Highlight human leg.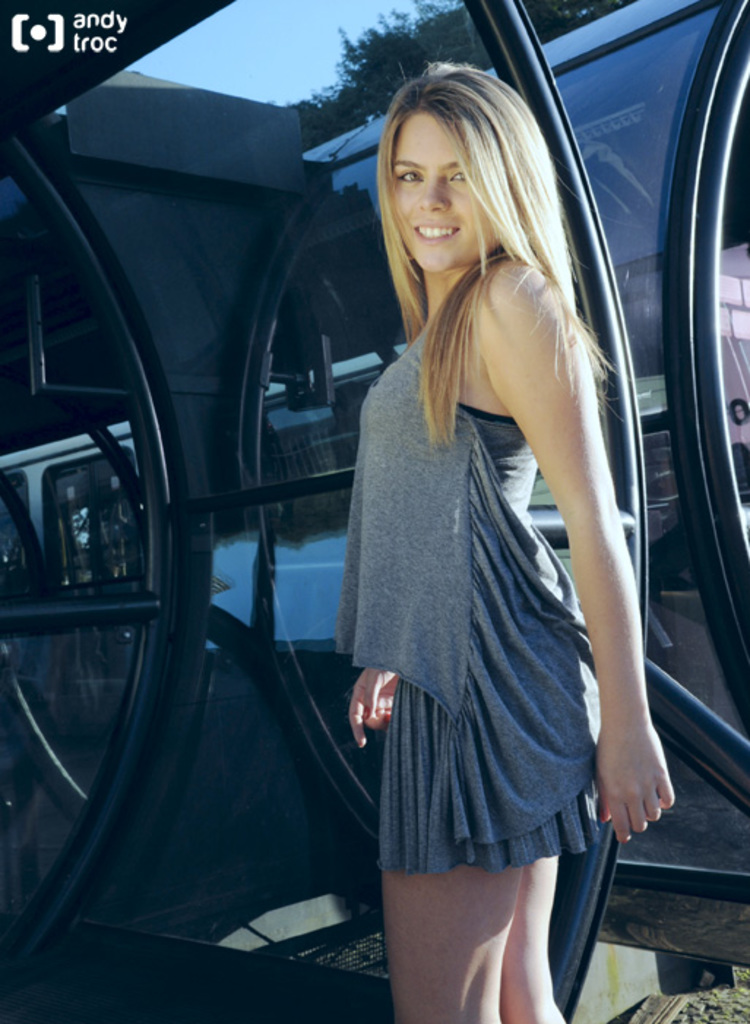
Highlighted region: (371,746,522,1023).
